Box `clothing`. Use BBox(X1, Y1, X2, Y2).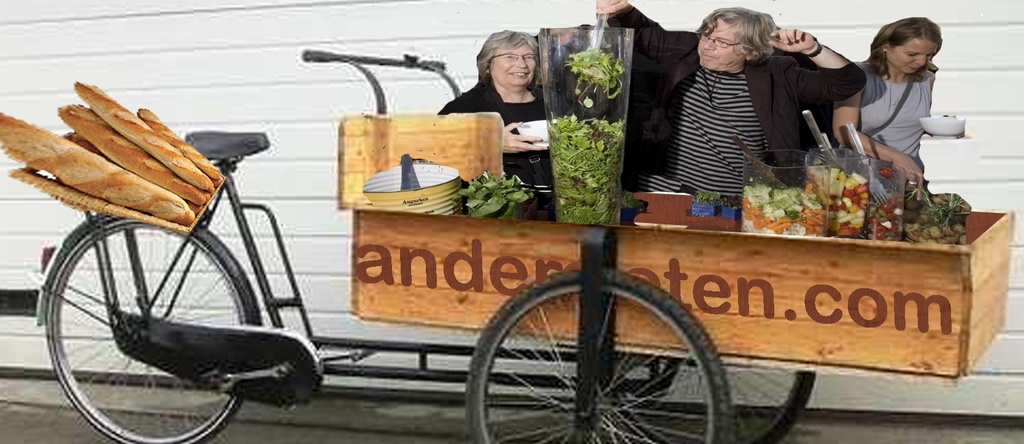
BBox(849, 59, 936, 203).
